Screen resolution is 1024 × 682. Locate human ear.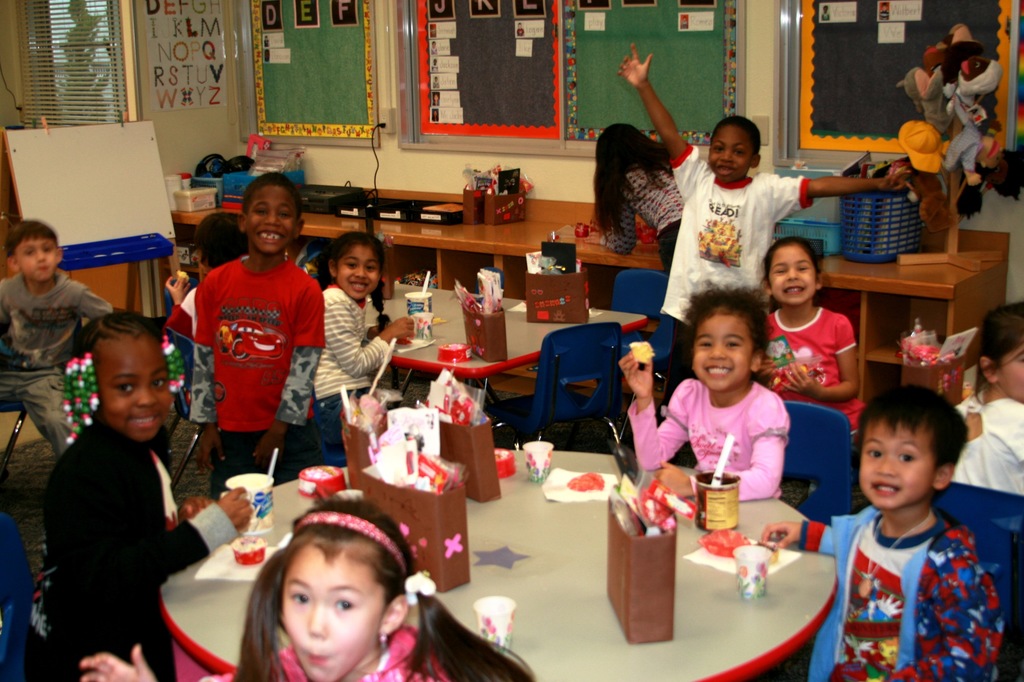
select_region(5, 254, 20, 273).
